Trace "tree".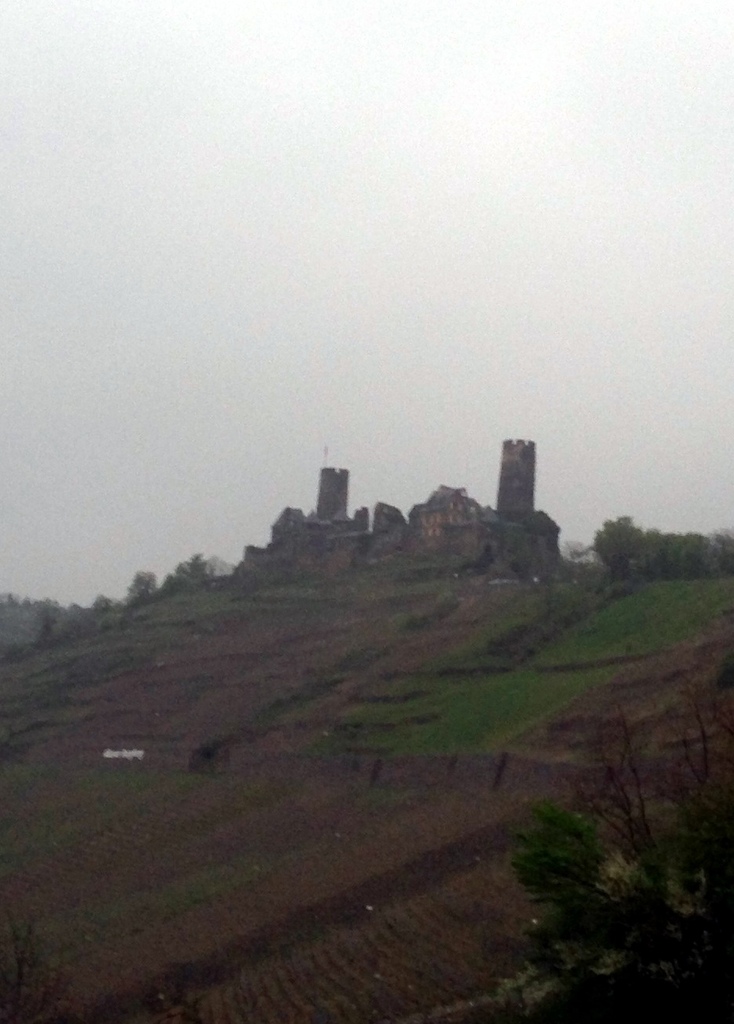
Traced to bbox(608, 504, 683, 595).
